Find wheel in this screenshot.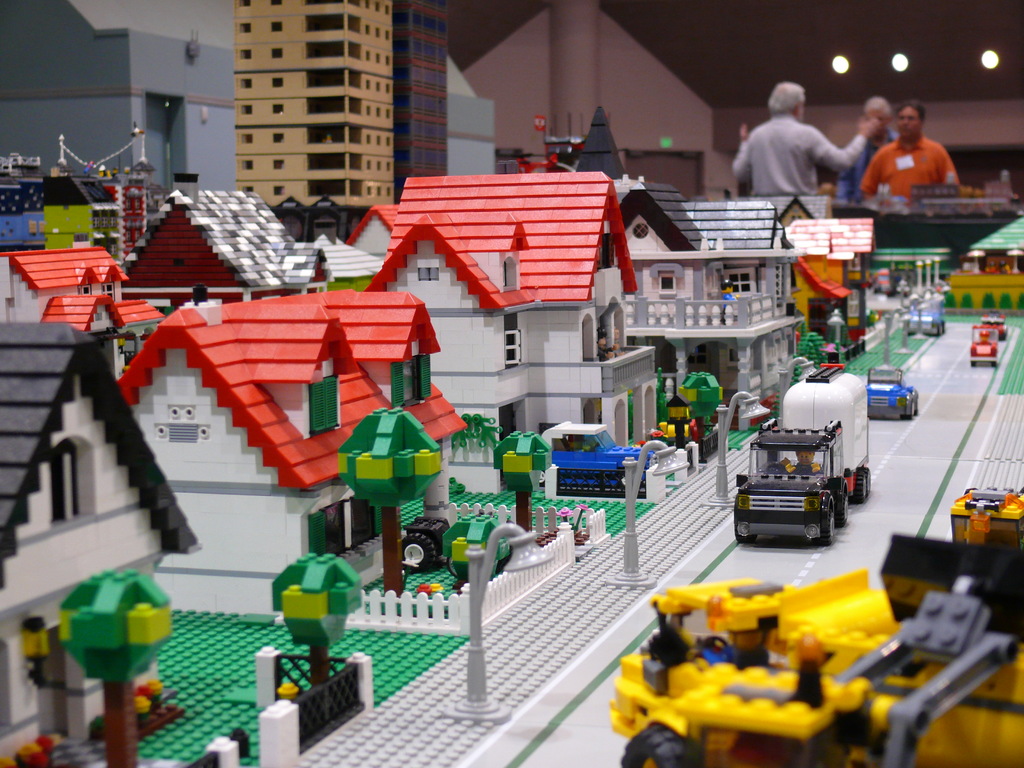
The bounding box for wheel is BBox(991, 362, 1000, 367).
